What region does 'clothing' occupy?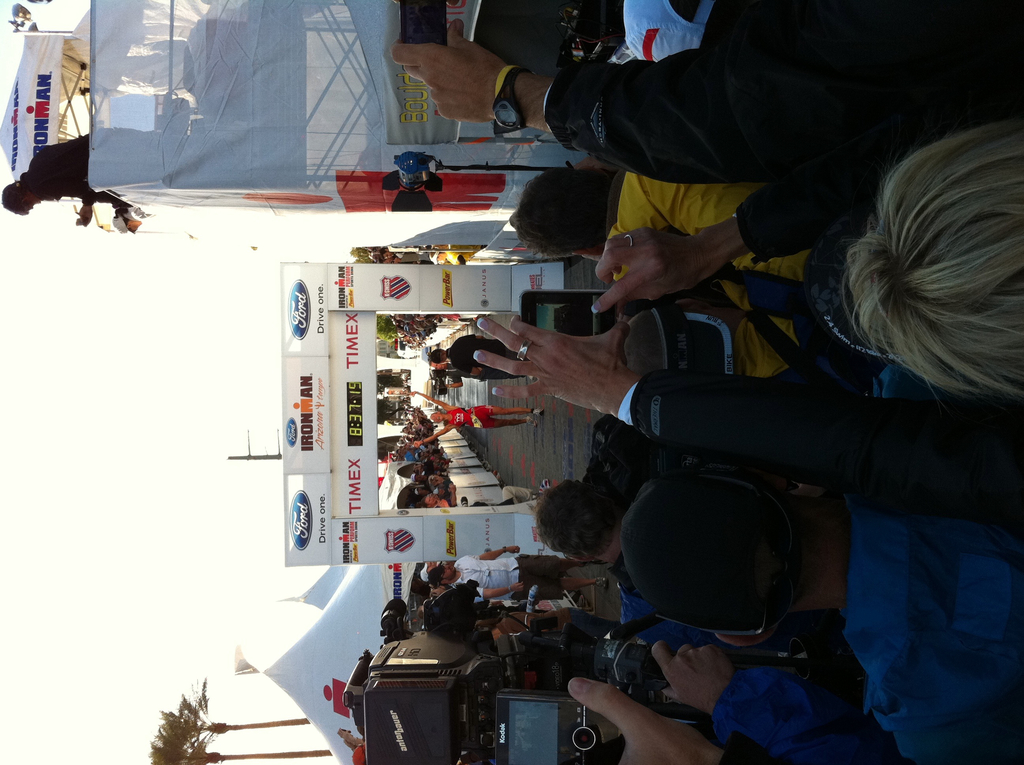
select_region(626, 0, 699, 67).
